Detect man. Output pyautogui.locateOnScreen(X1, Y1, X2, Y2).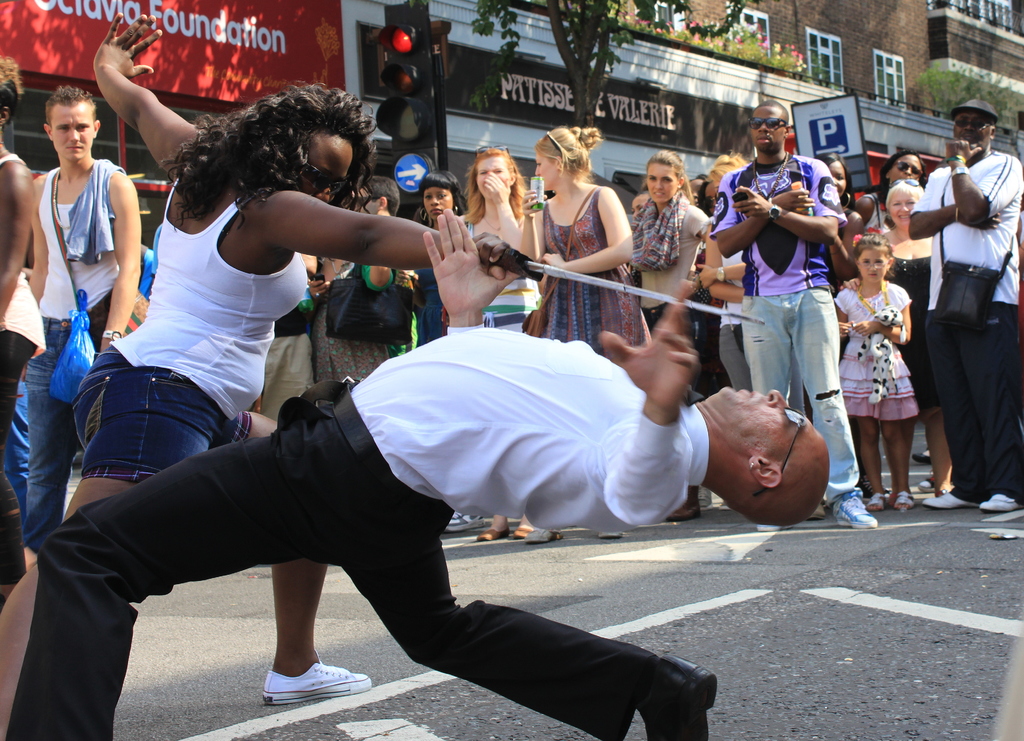
pyautogui.locateOnScreen(0, 206, 829, 740).
